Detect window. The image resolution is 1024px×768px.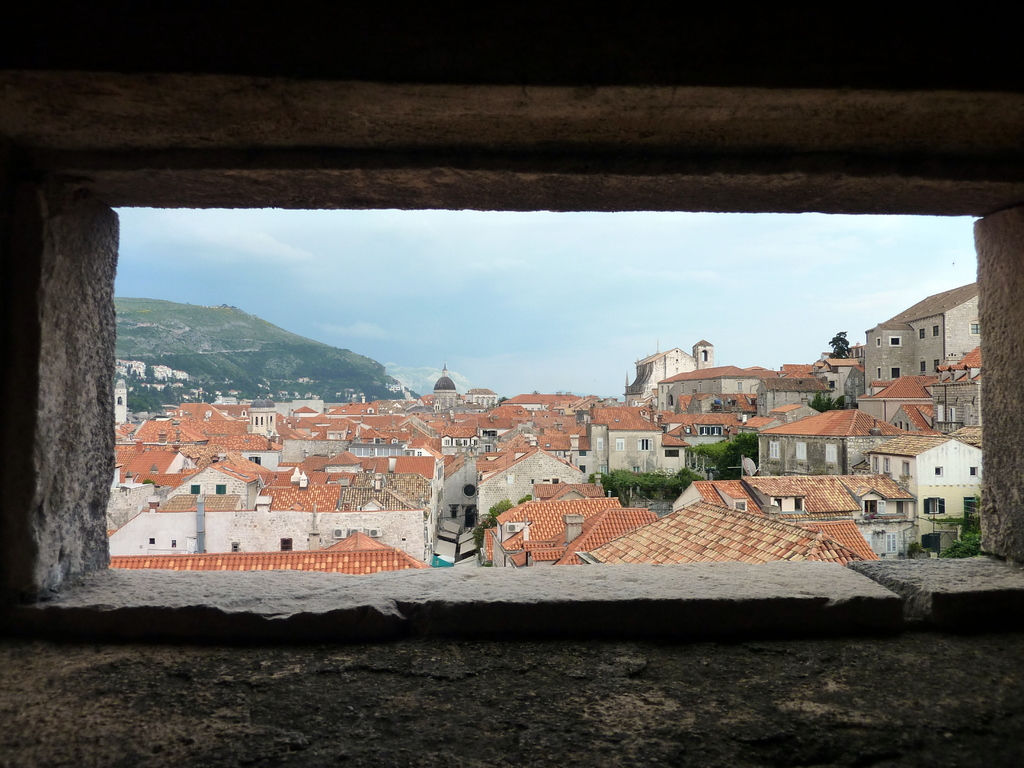
select_region(542, 477, 558, 485).
